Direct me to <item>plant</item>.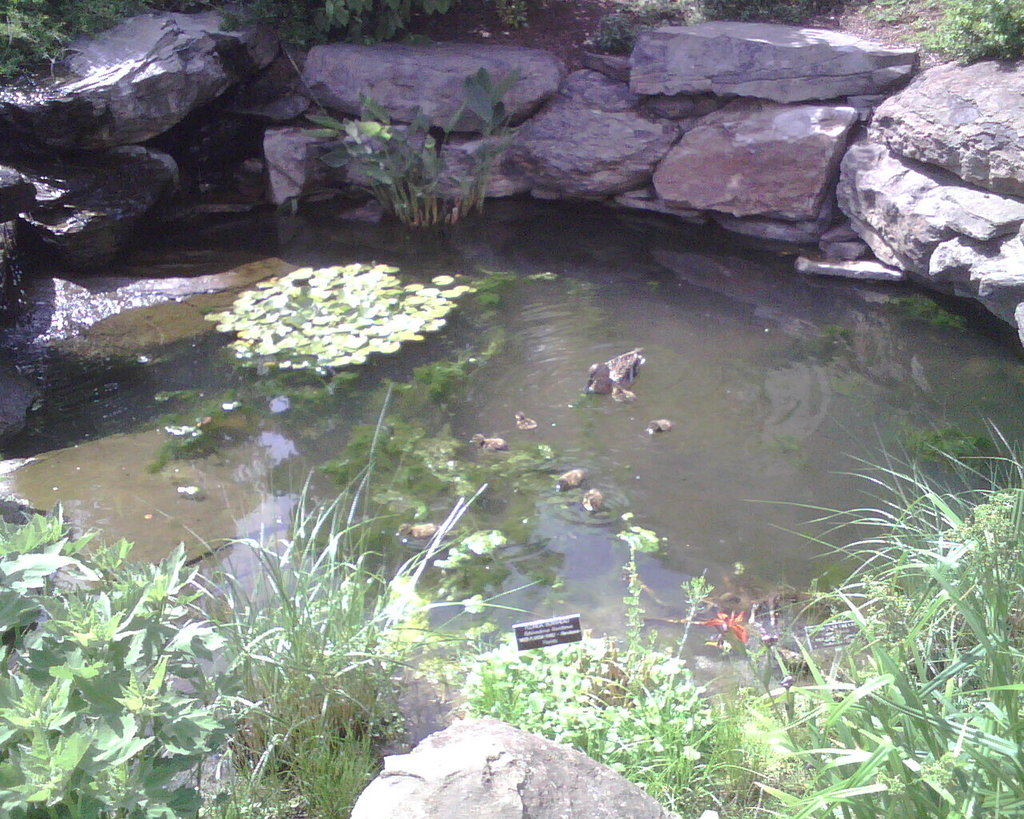
Direction: (206, 261, 478, 373).
